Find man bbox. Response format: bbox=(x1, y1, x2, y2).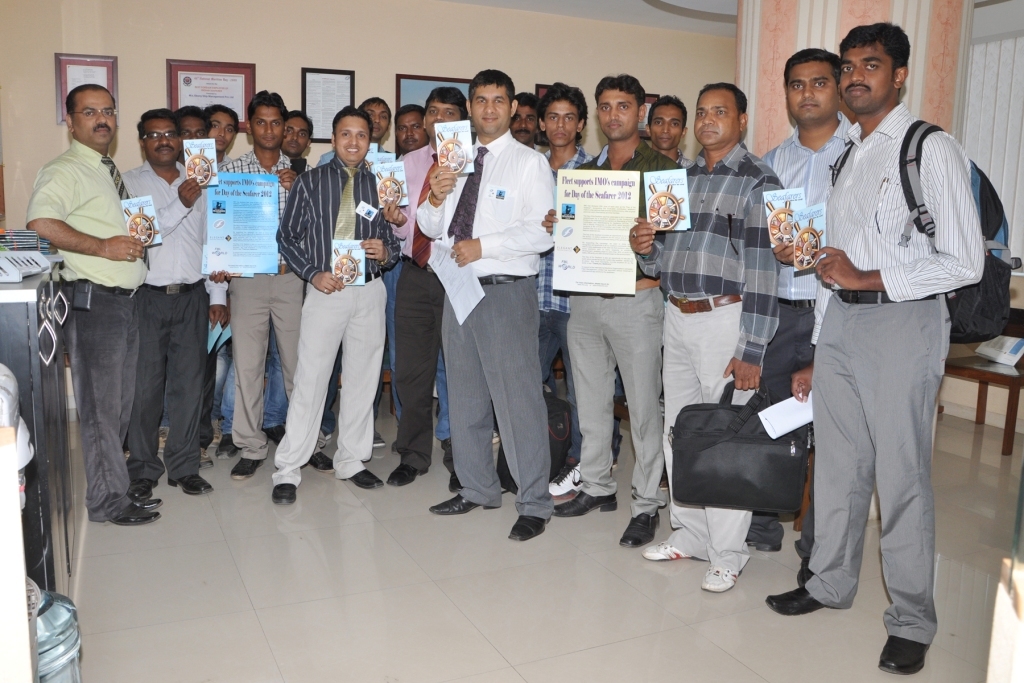
bbox=(183, 102, 229, 465).
